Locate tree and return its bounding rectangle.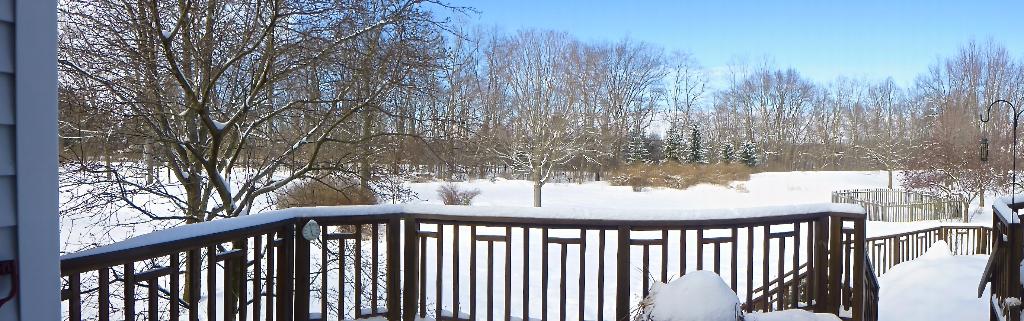
[687,118,708,168].
